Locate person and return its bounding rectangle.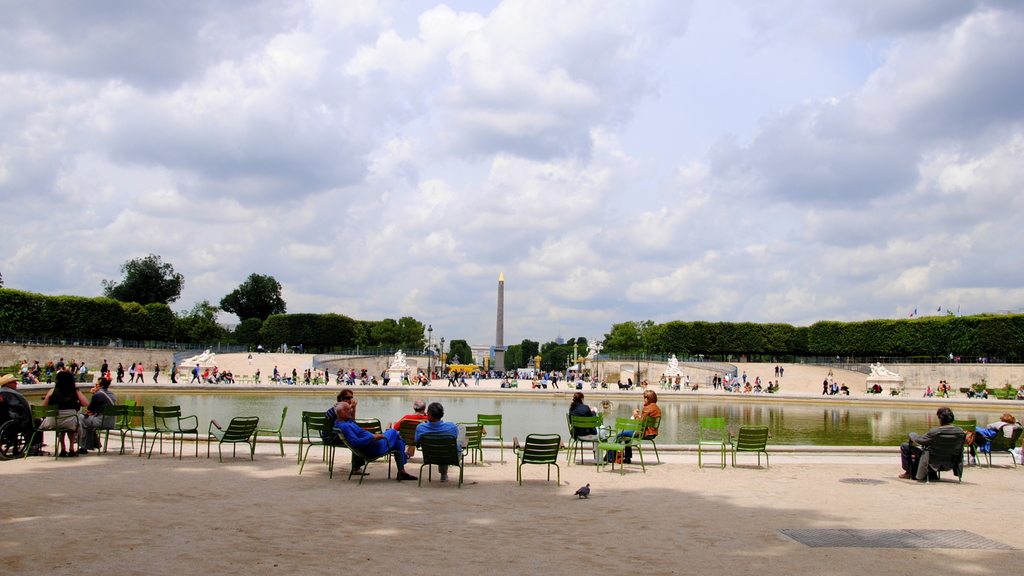
bbox=[388, 399, 429, 463].
